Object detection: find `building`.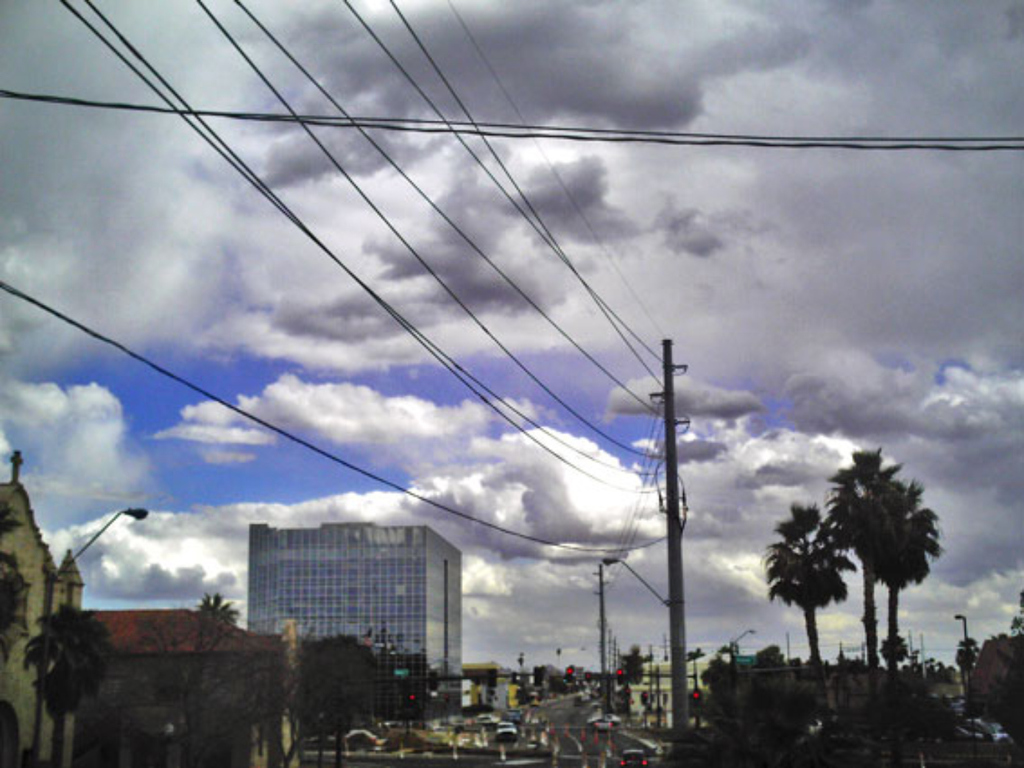
250,515,462,735.
